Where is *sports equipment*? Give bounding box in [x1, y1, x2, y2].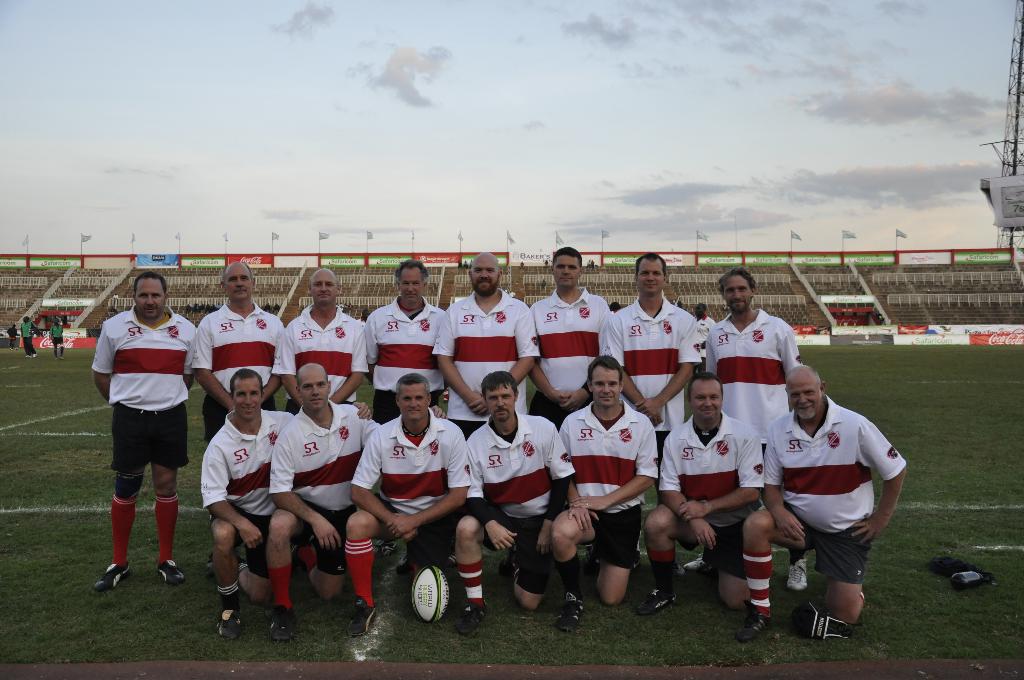
[497, 546, 523, 579].
